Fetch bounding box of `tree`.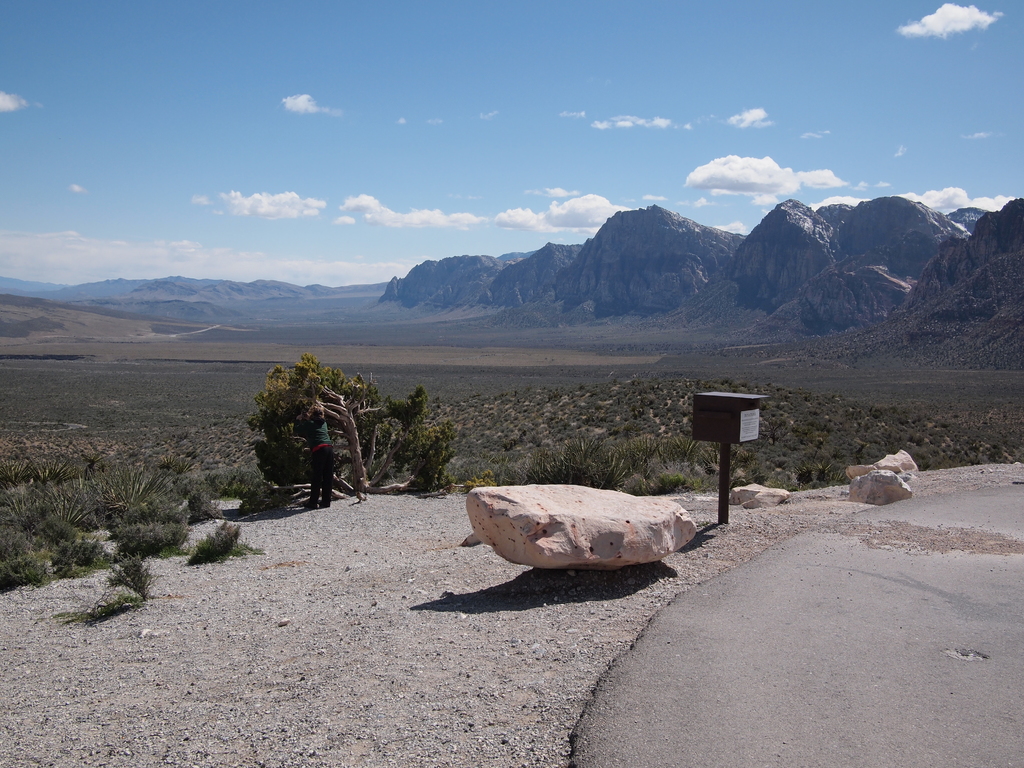
Bbox: x1=258, y1=351, x2=448, y2=494.
